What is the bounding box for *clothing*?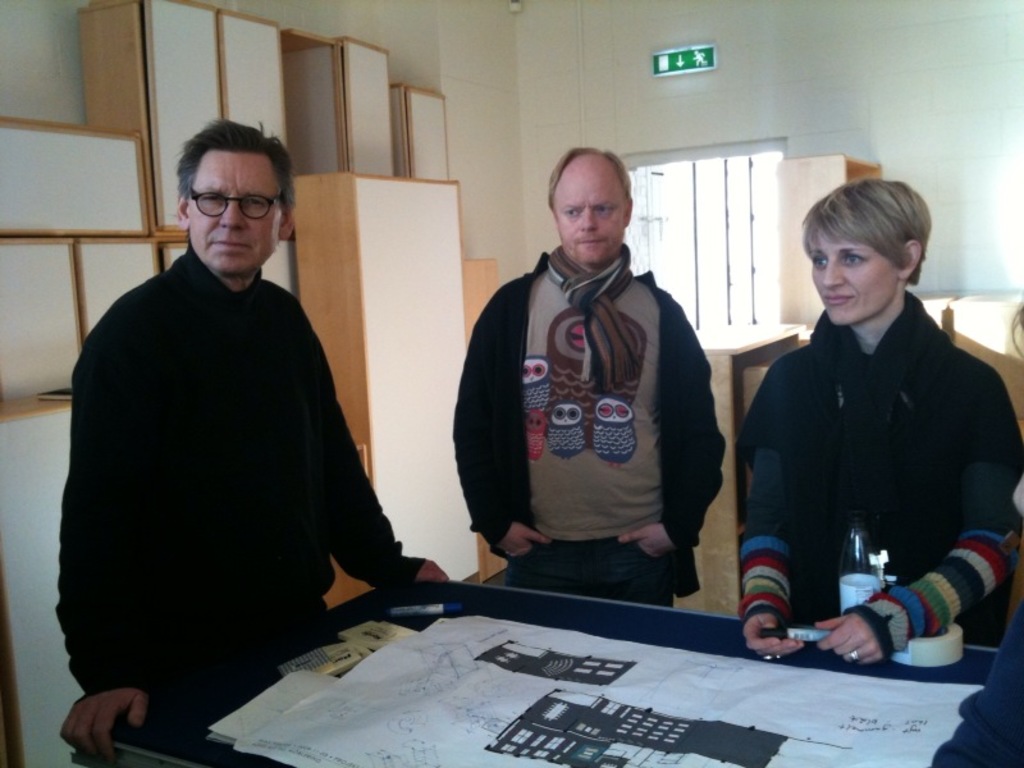
bbox(919, 591, 1023, 767).
